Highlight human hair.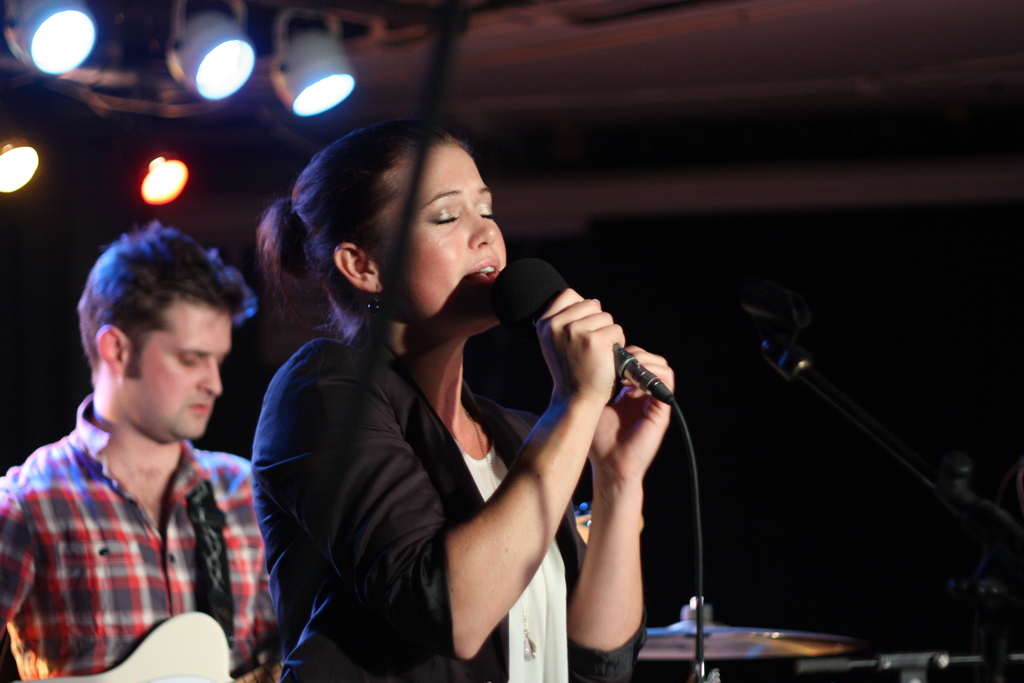
Highlighted region: rect(253, 115, 505, 374).
